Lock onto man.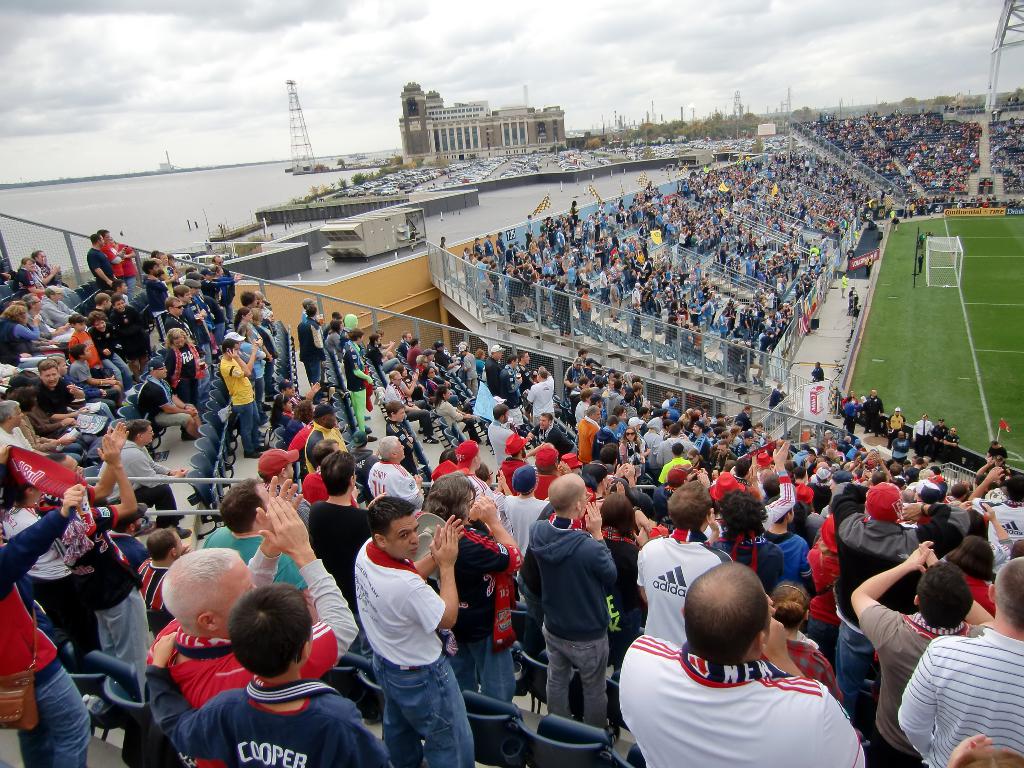
Locked: (708, 440, 738, 468).
